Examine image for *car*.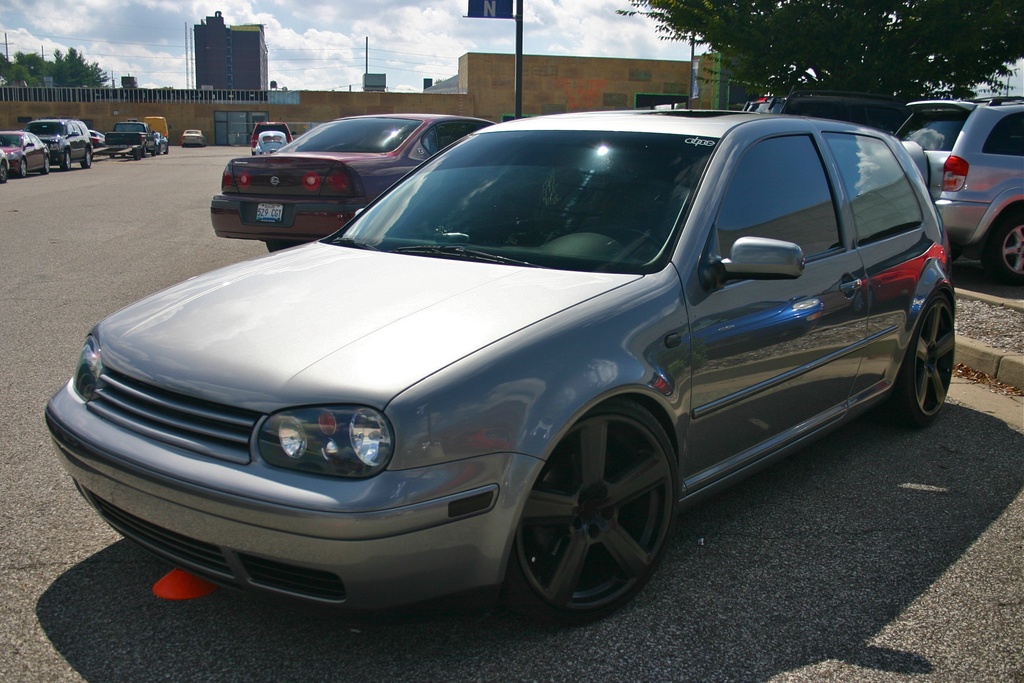
Examination result: box(0, 146, 10, 185).
